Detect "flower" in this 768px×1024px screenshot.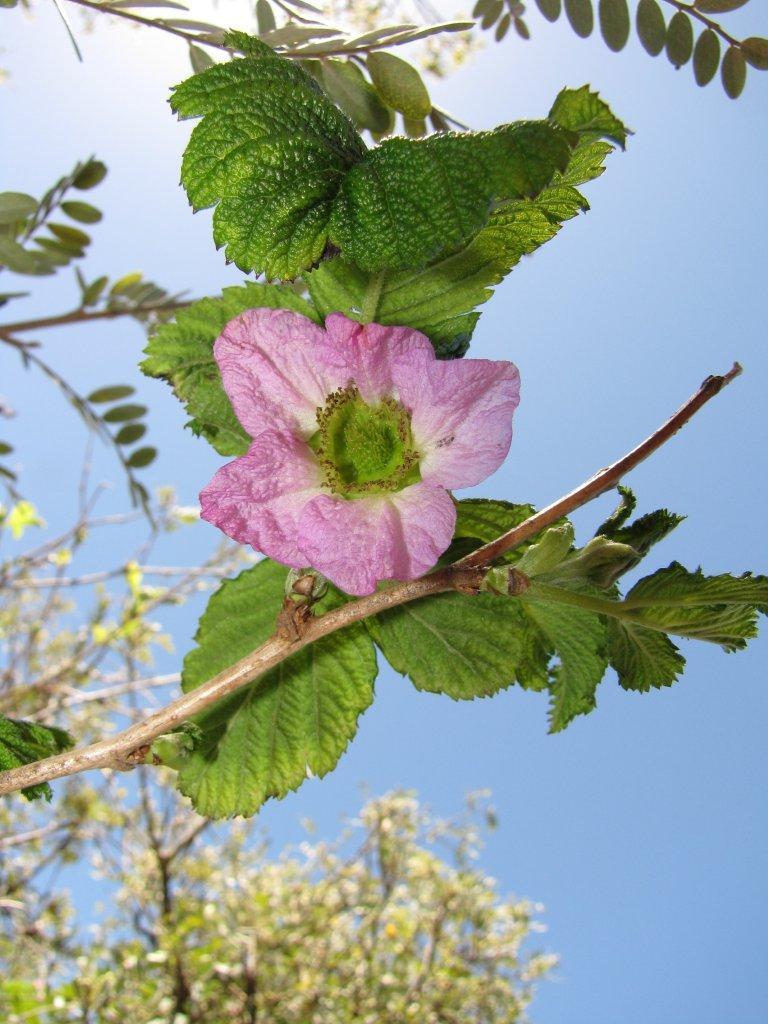
Detection: bbox=(196, 296, 527, 600).
